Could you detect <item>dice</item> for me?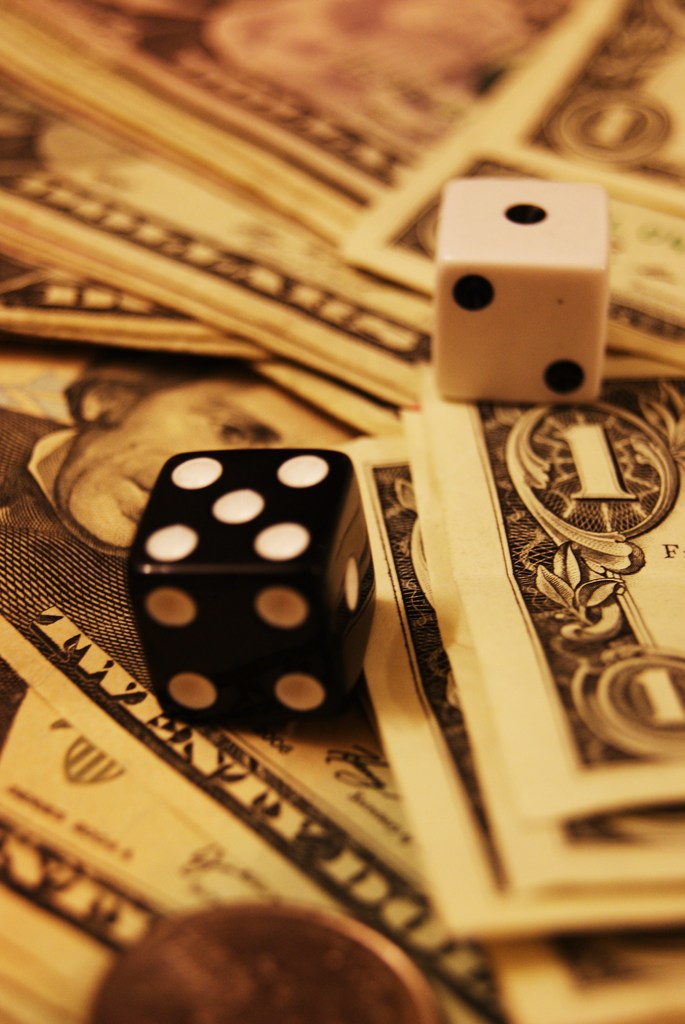
Detection result: rect(429, 178, 611, 410).
